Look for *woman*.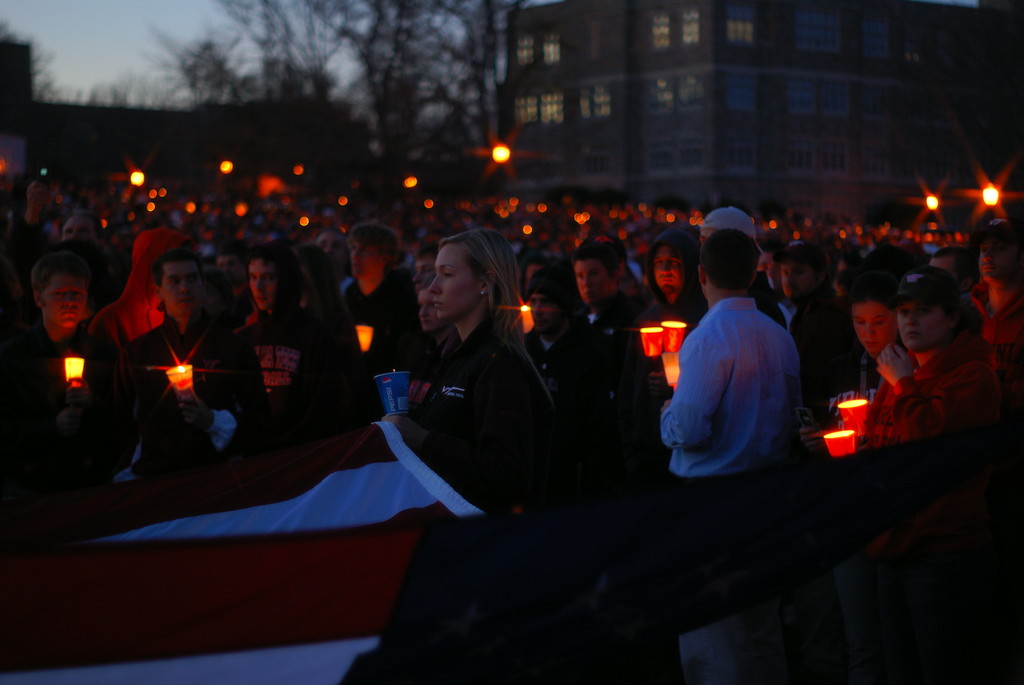
Found: 859 266 995 453.
